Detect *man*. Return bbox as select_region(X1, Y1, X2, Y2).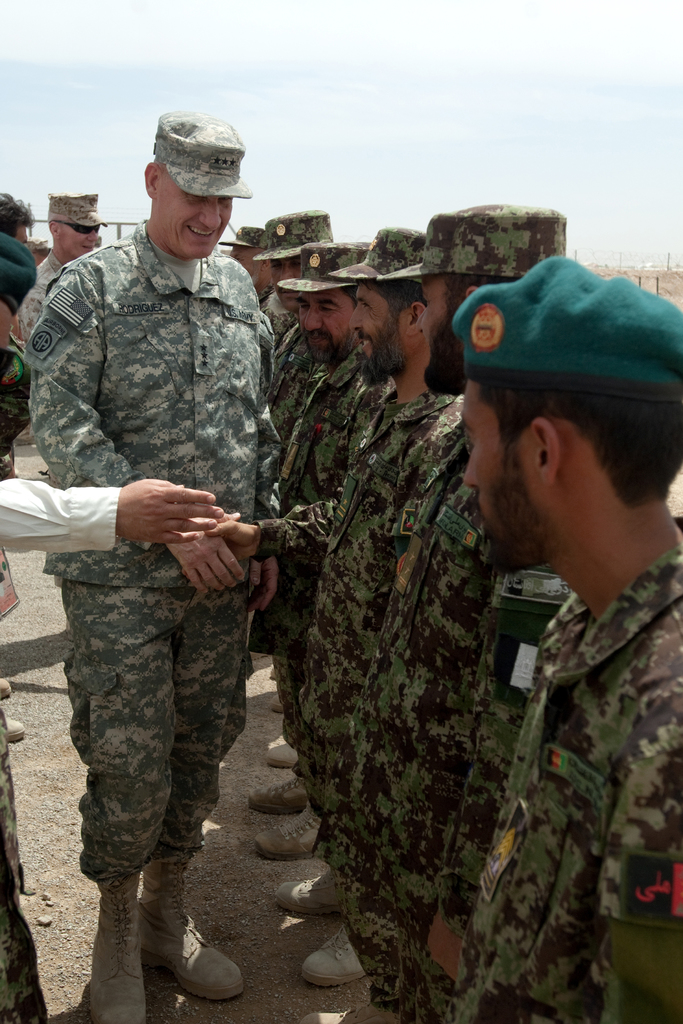
select_region(324, 193, 588, 1023).
